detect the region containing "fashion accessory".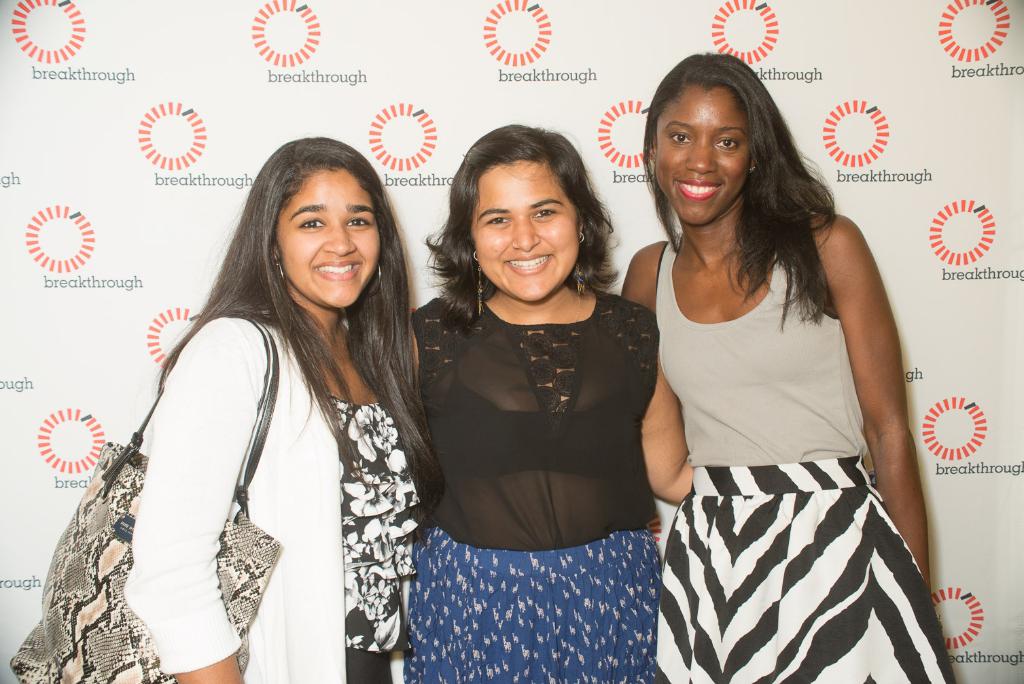
x1=470 y1=248 x2=487 y2=319.
